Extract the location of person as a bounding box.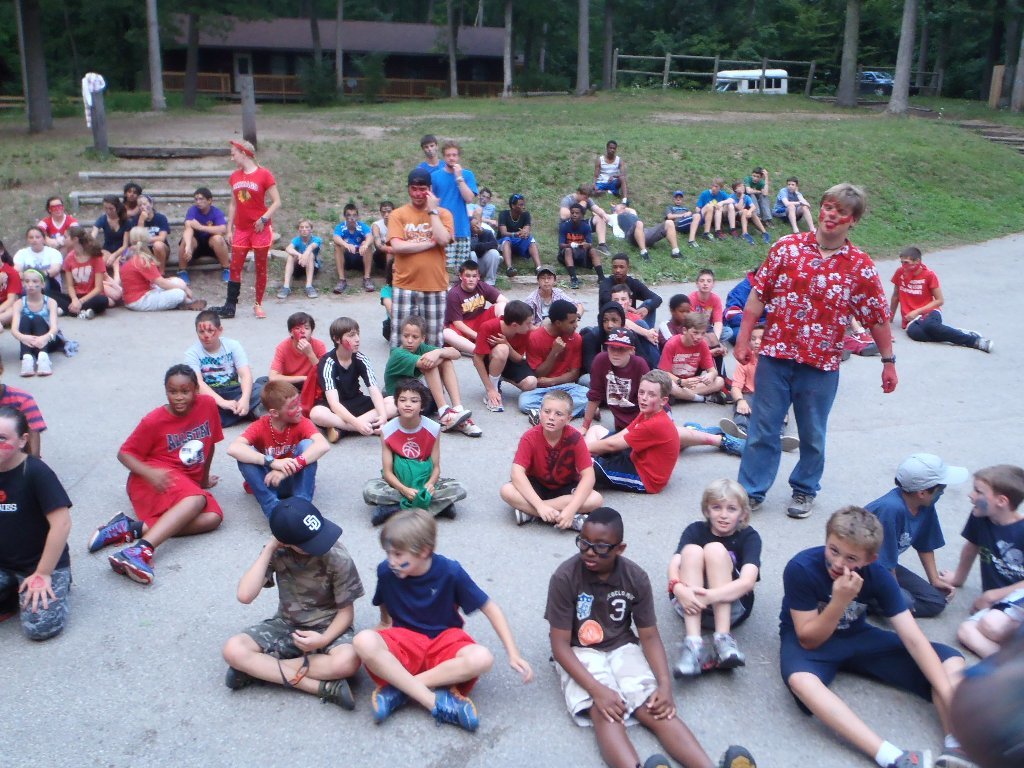
box=[226, 361, 332, 531].
